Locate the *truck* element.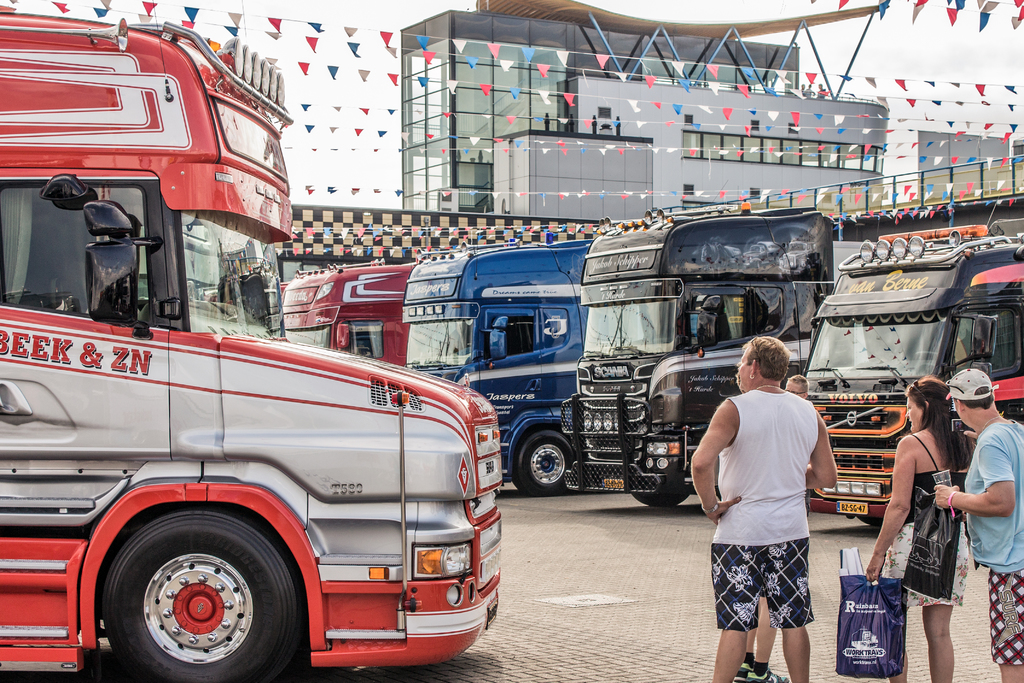
Element bbox: <region>559, 194, 1023, 517</region>.
